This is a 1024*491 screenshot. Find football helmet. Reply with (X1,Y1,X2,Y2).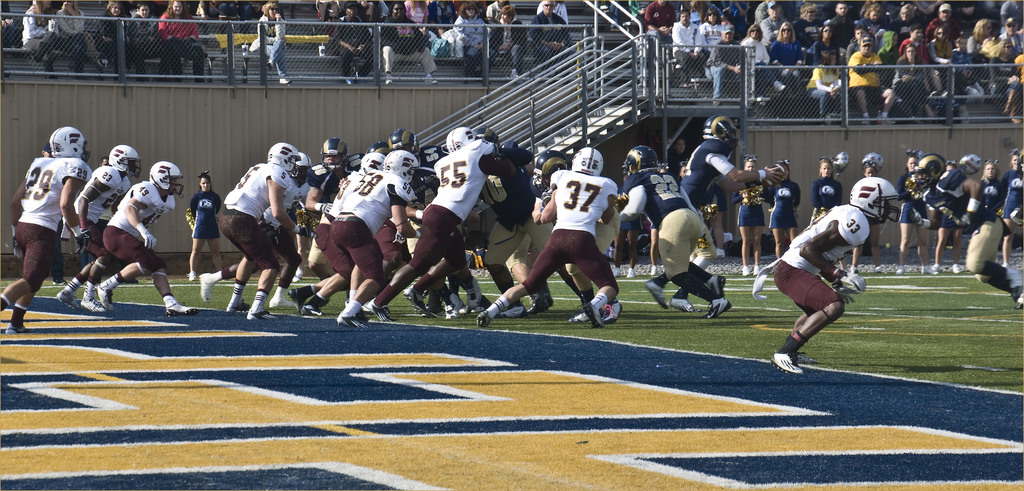
(701,109,737,140).
